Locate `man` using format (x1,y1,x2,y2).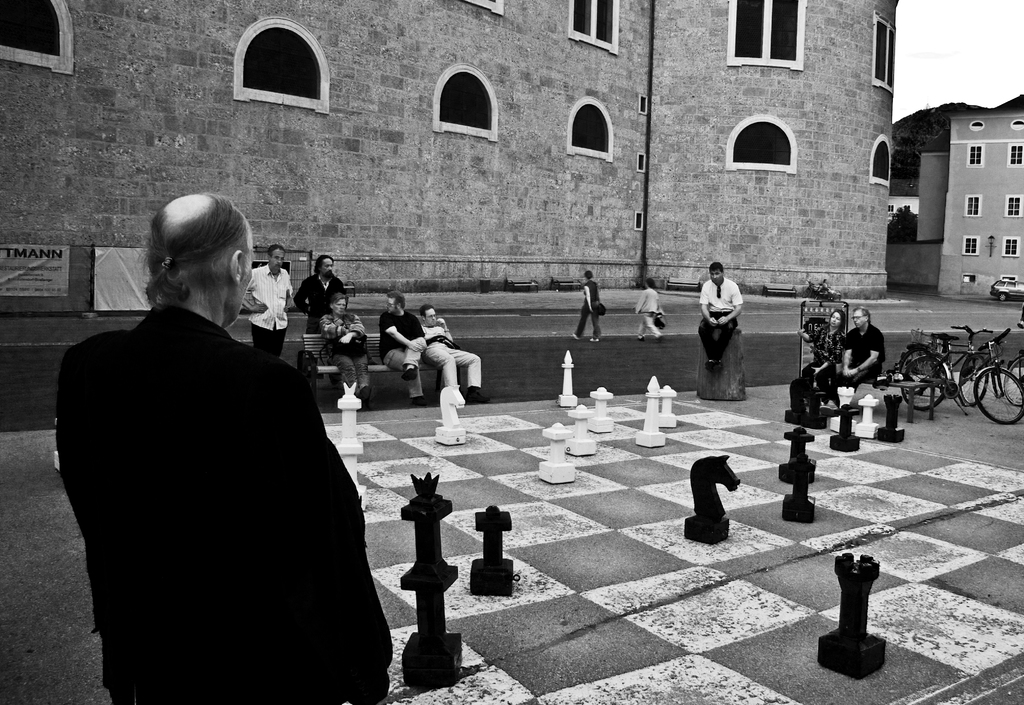
(240,243,294,360).
